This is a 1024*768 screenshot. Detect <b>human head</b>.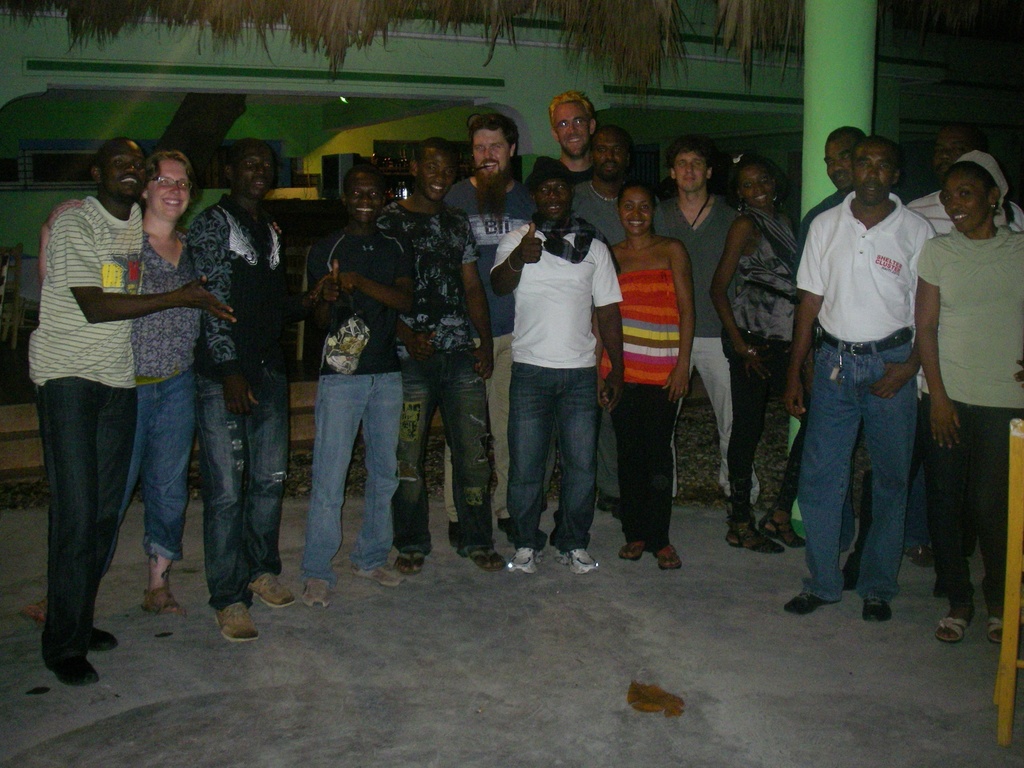
x1=548, y1=93, x2=596, y2=156.
